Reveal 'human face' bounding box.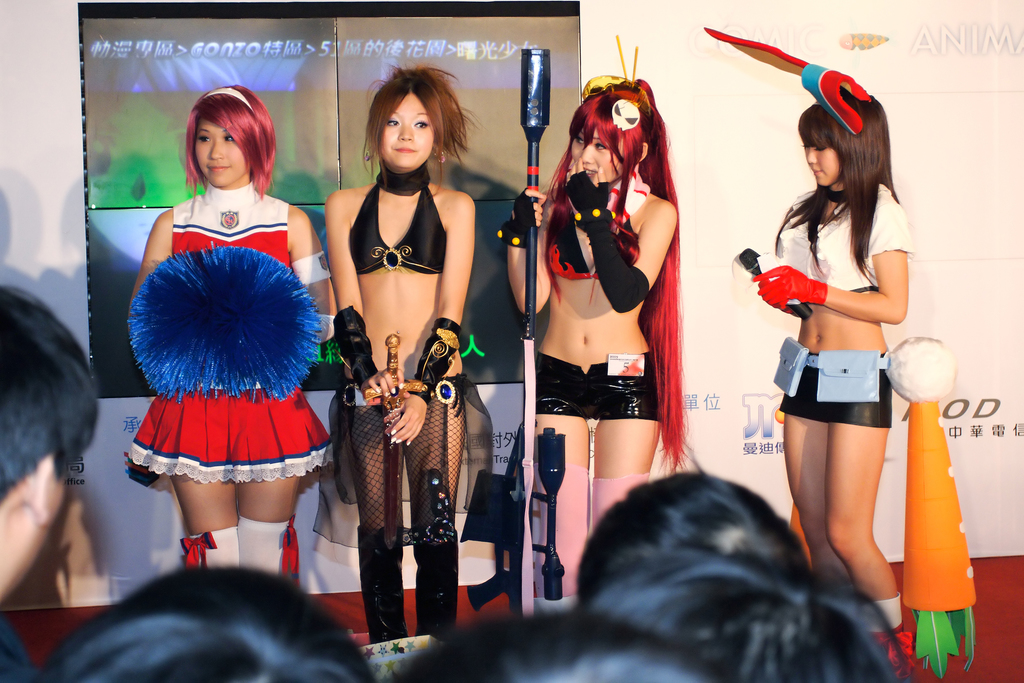
Revealed: (left=572, top=133, right=623, bottom=183).
